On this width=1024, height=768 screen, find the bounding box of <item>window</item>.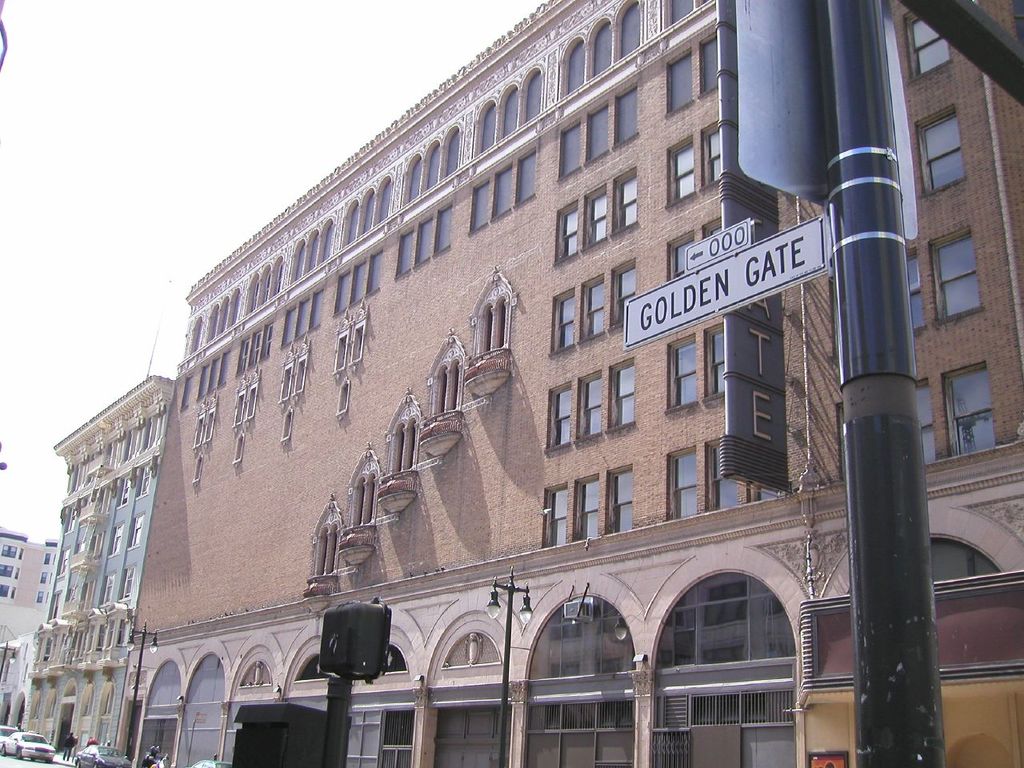
Bounding box: region(447, 127, 459, 174).
